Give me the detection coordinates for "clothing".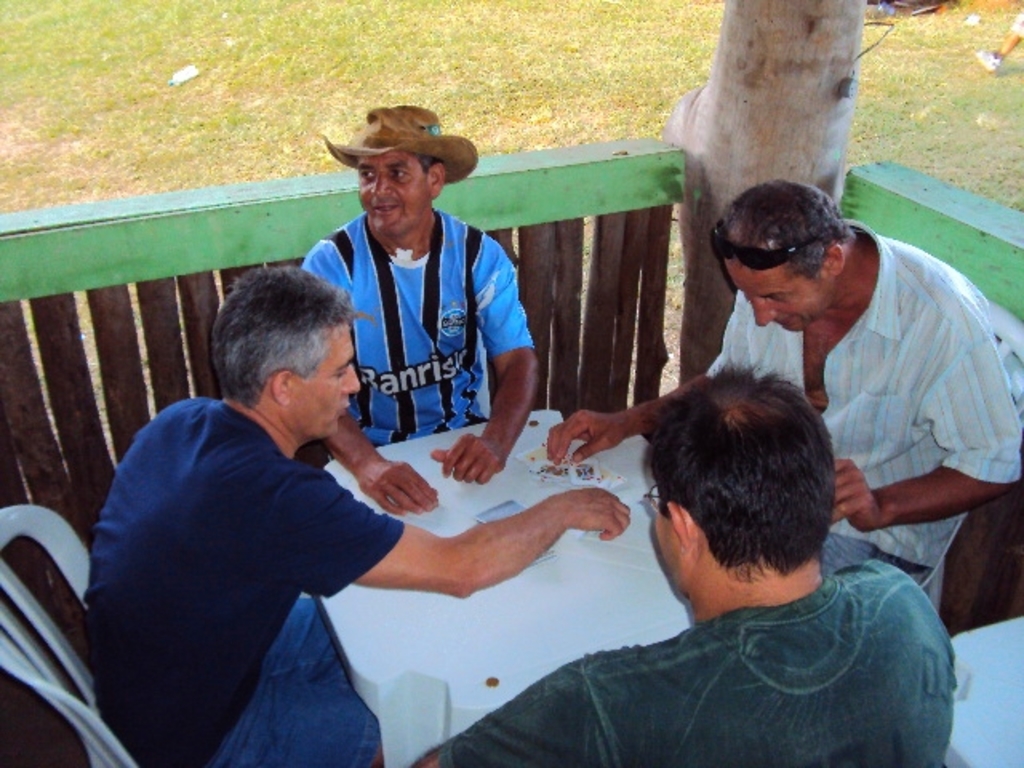
rect(299, 203, 534, 435).
